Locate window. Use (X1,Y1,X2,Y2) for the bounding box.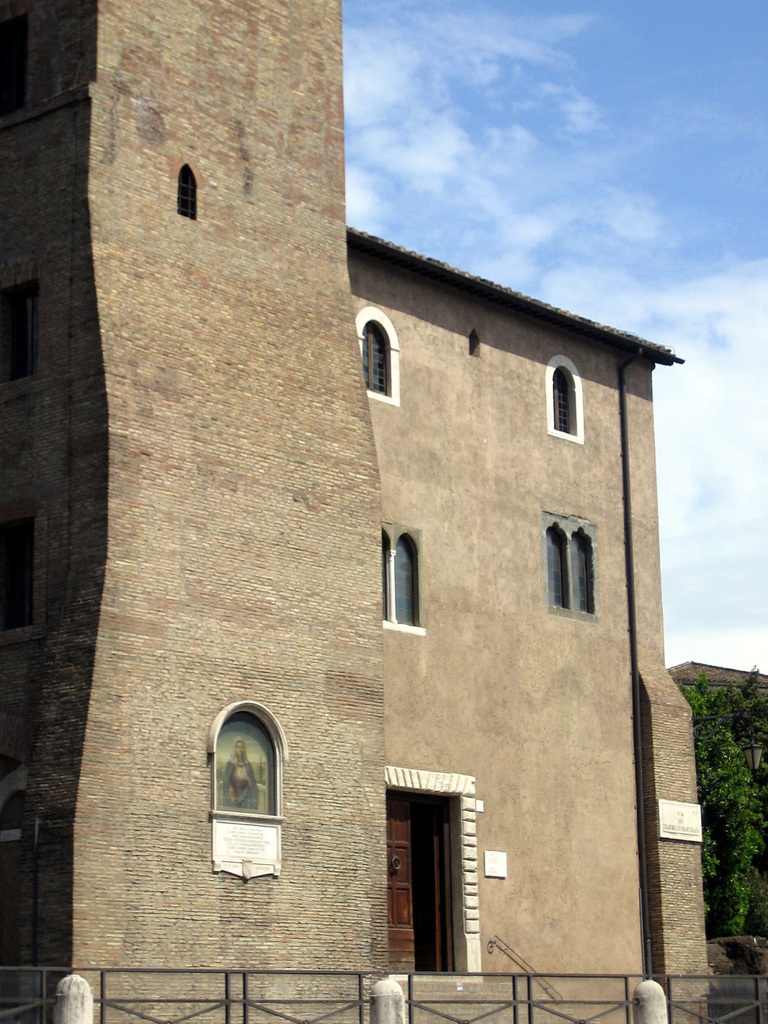
(0,515,49,643).
